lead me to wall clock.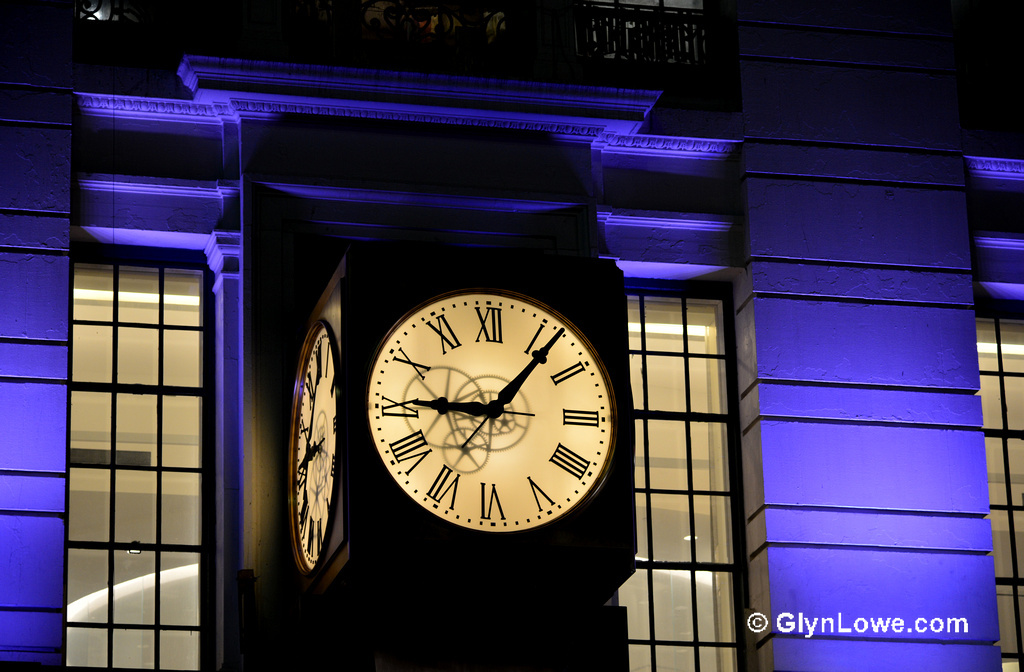
Lead to 347,263,630,547.
